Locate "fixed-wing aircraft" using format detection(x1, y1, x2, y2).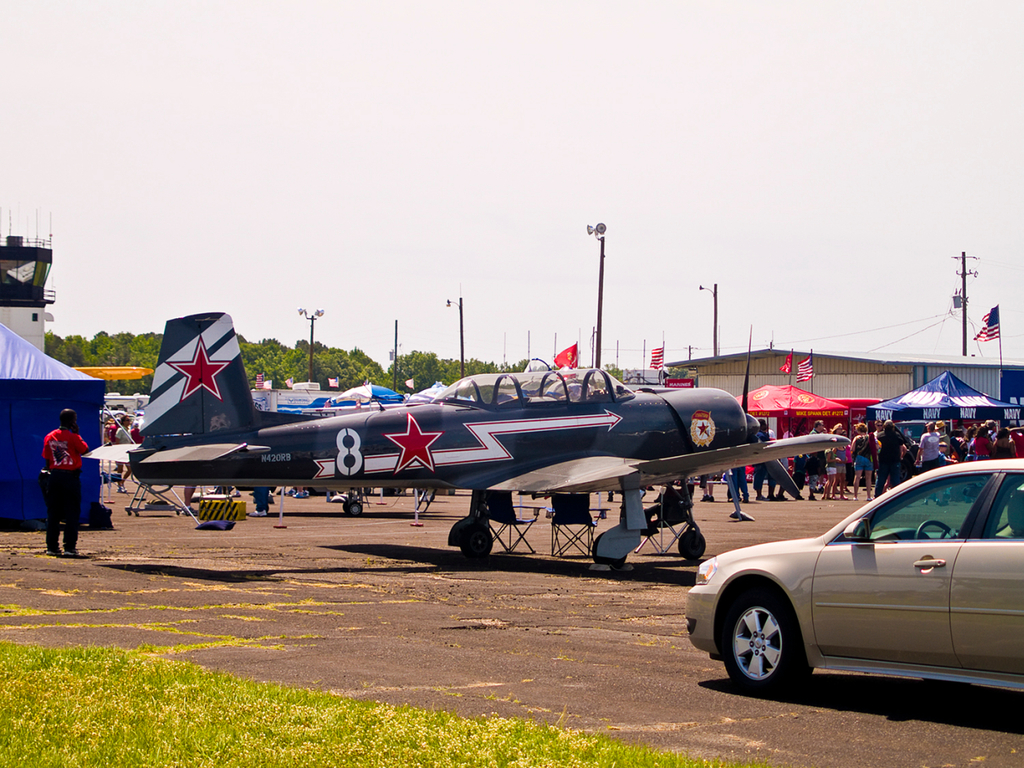
detection(80, 303, 850, 579).
